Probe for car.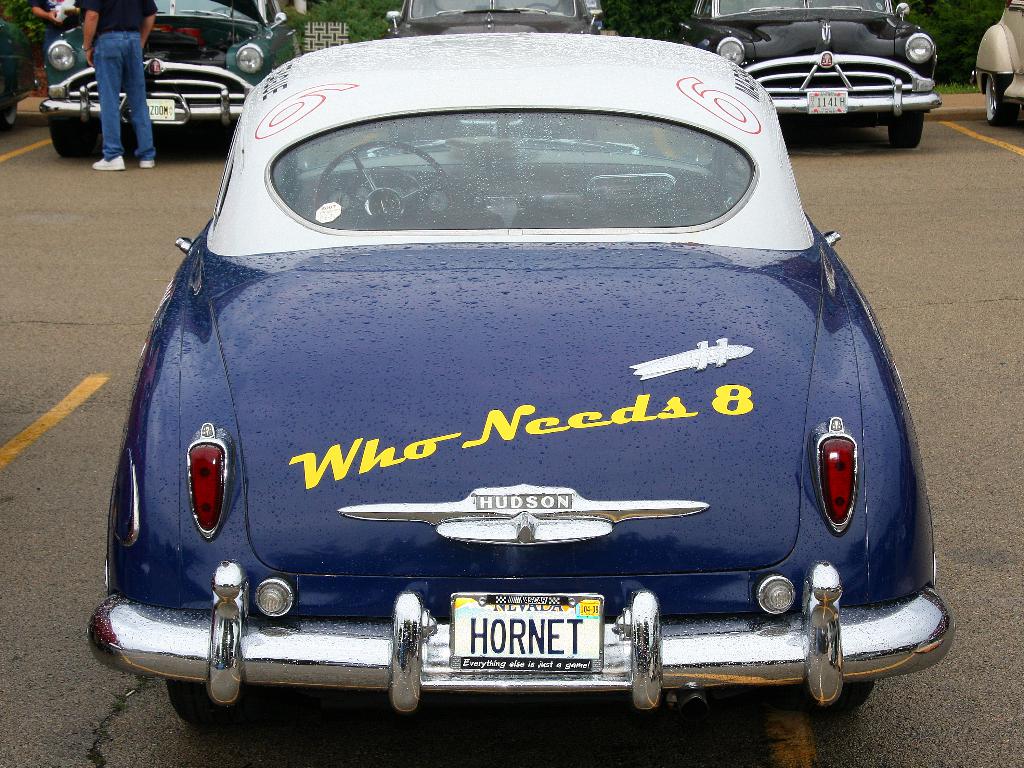
Probe result: bbox=[38, 0, 307, 159].
